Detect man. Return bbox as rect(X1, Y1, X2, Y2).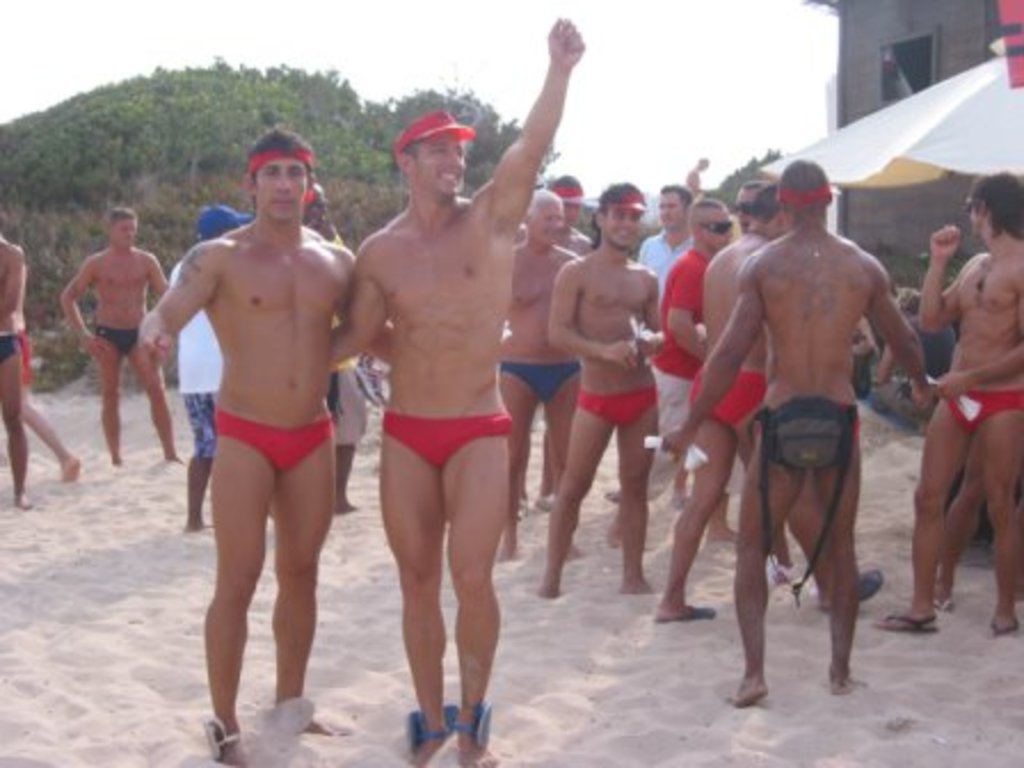
rect(290, 181, 359, 514).
